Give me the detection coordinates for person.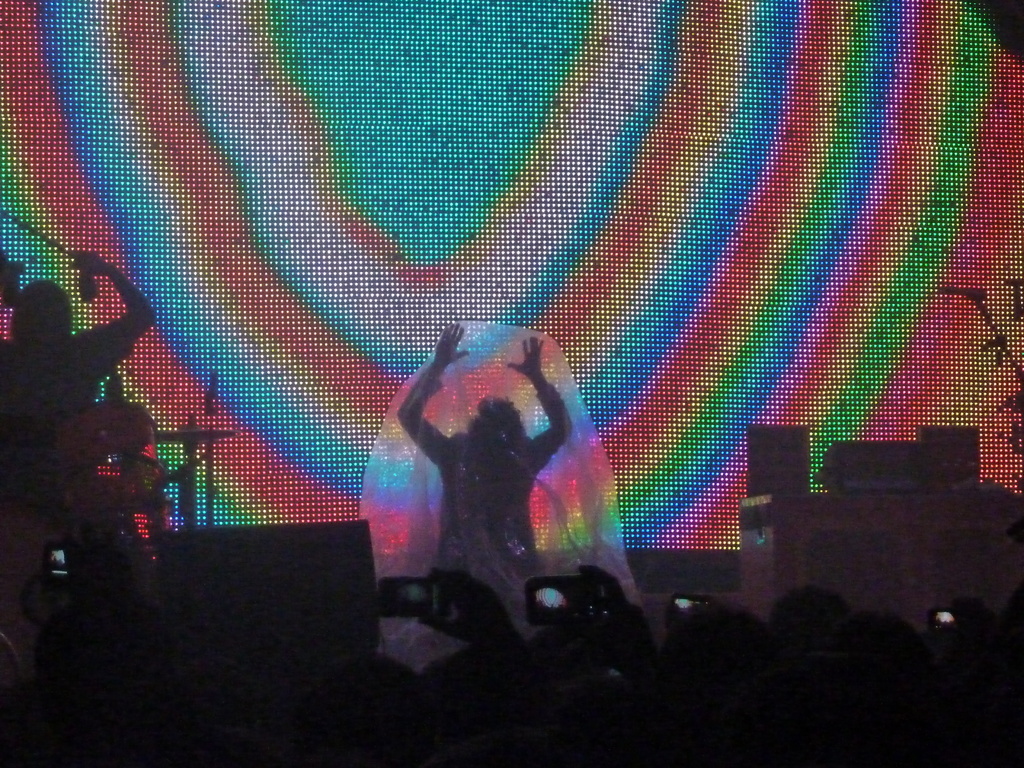
detection(0, 247, 161, 708).
